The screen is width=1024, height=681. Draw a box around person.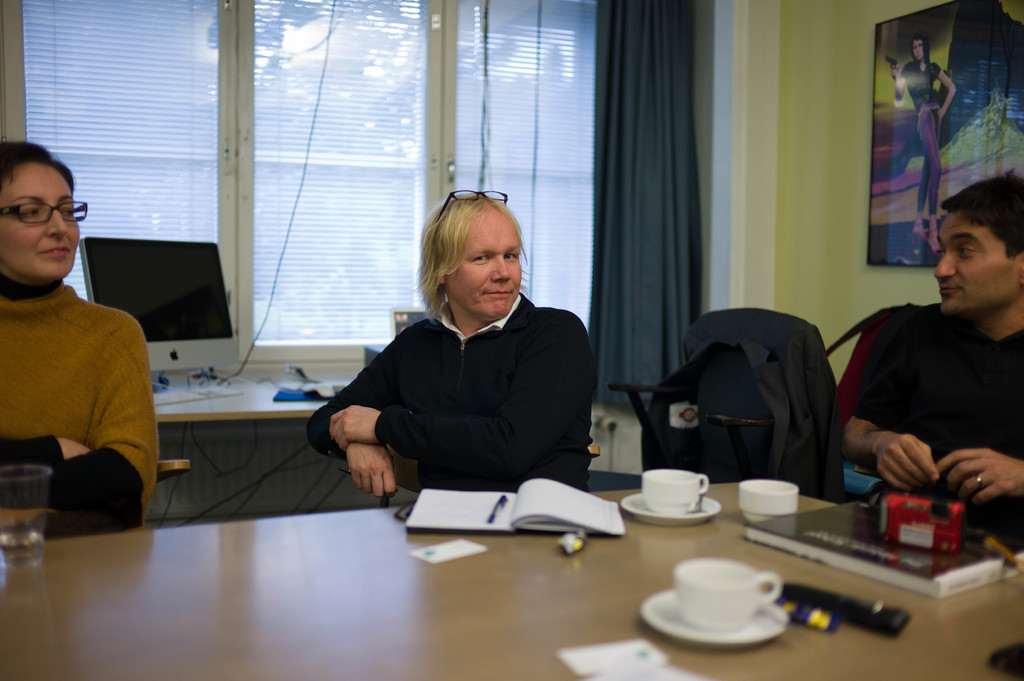
(left=846, top=172, right=1023, bottom=553).
